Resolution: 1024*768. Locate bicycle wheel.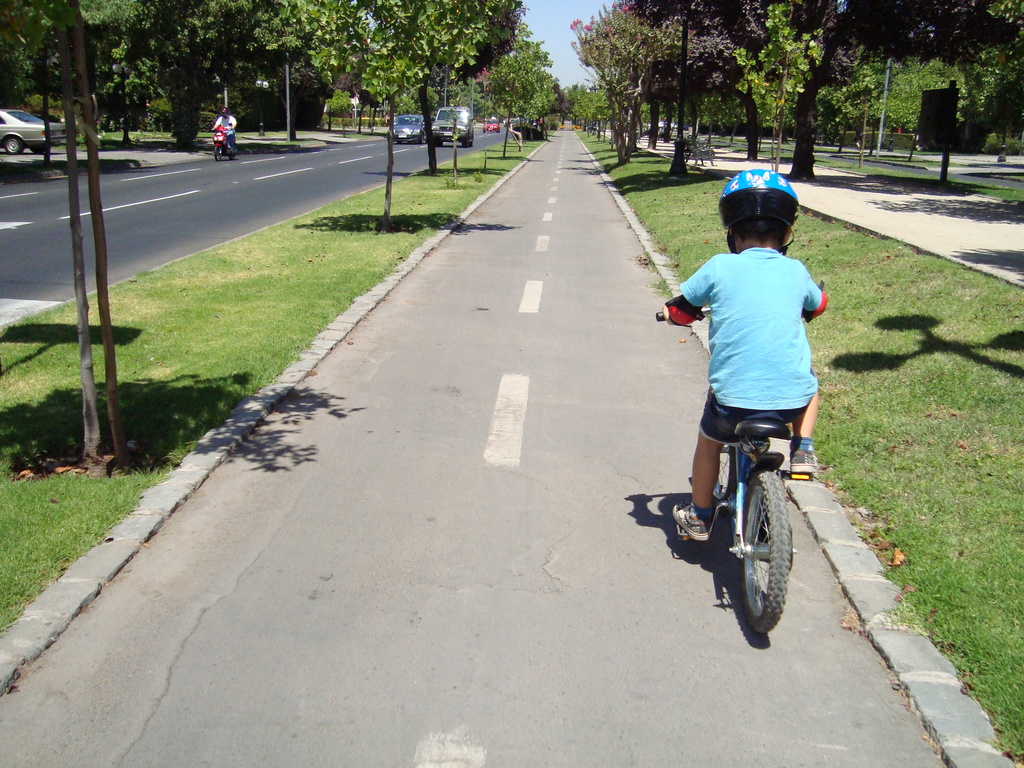
[x1=712, y1=444, x2=736, y2=504].
